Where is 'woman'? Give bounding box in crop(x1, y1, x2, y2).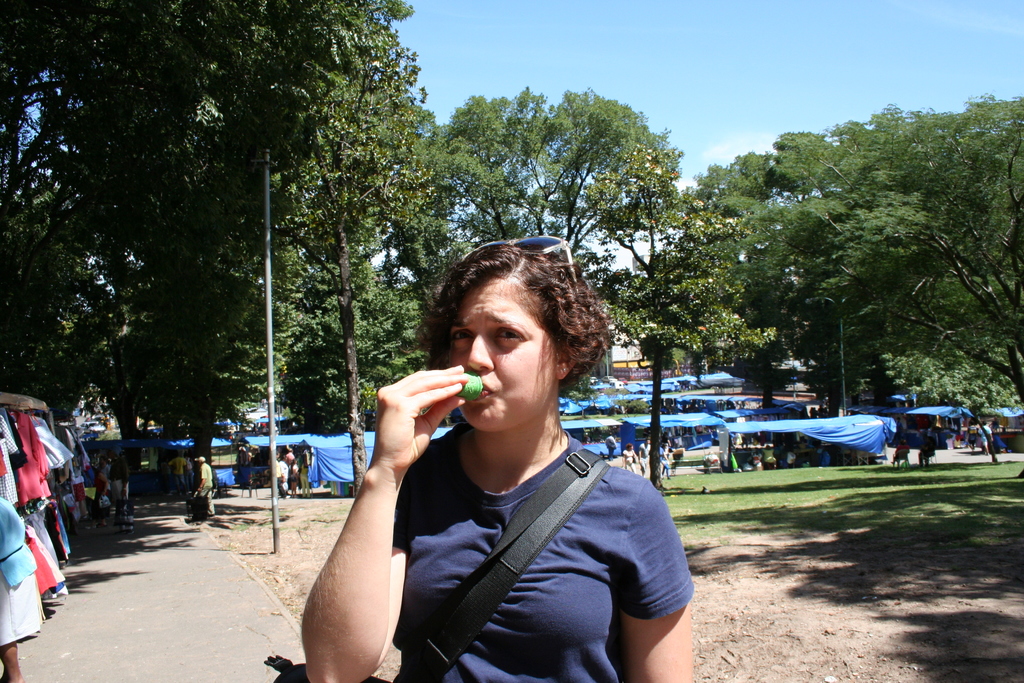
crop(324, 233, 700, 682).
